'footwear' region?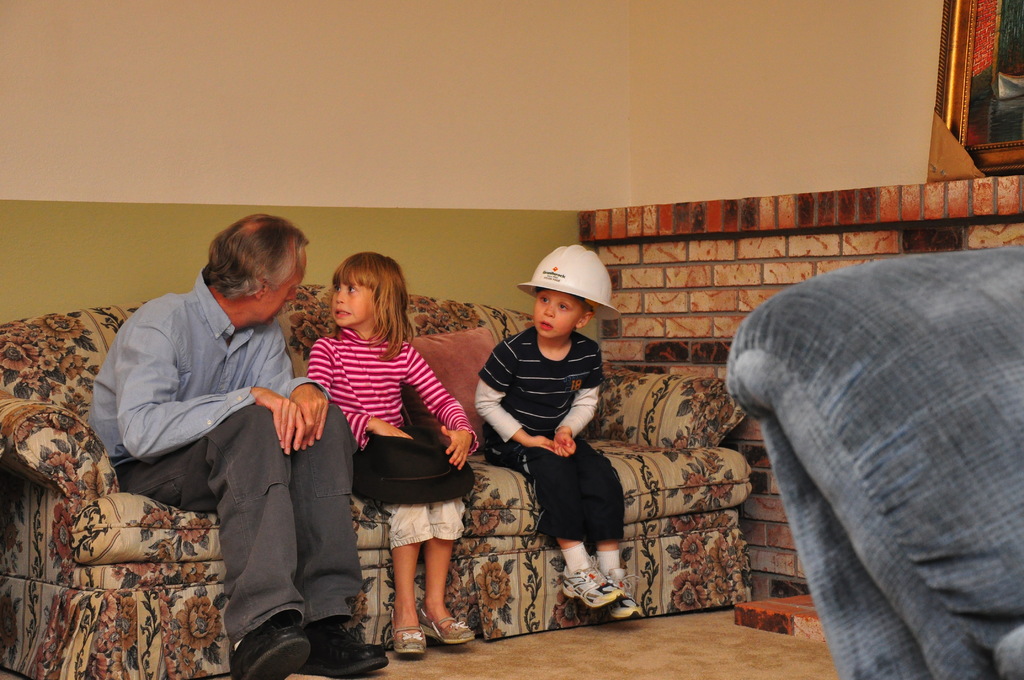
left=388, top=625, right=426, bottom=654
